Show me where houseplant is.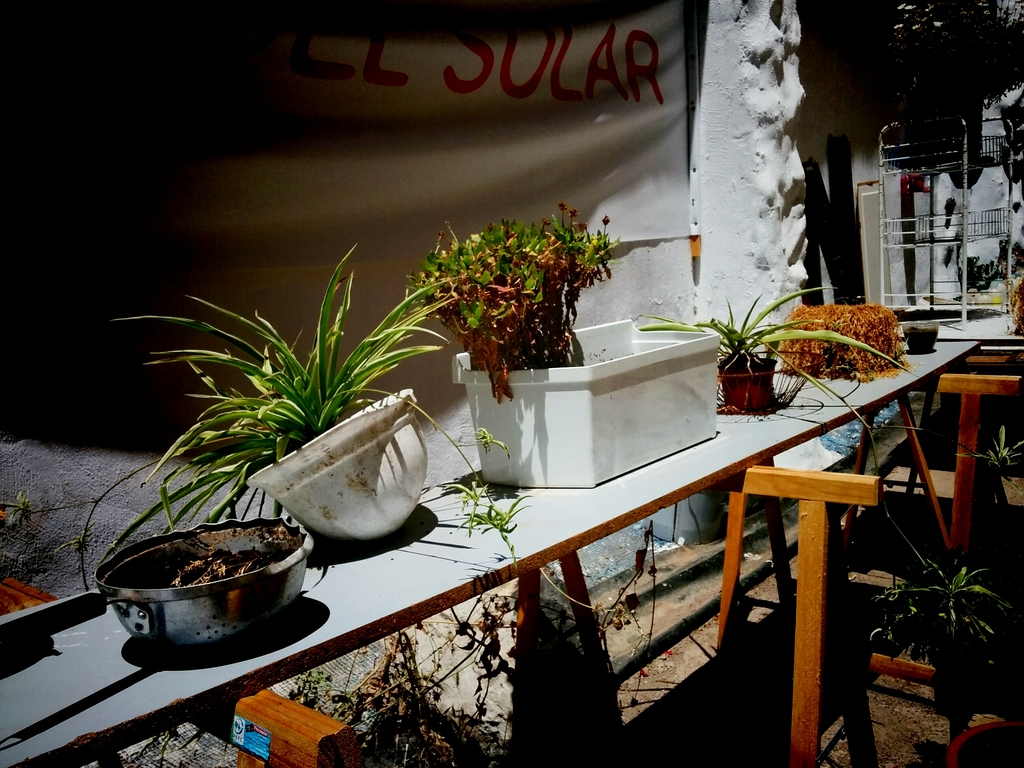
houseplant is at 397,202,728,484.
